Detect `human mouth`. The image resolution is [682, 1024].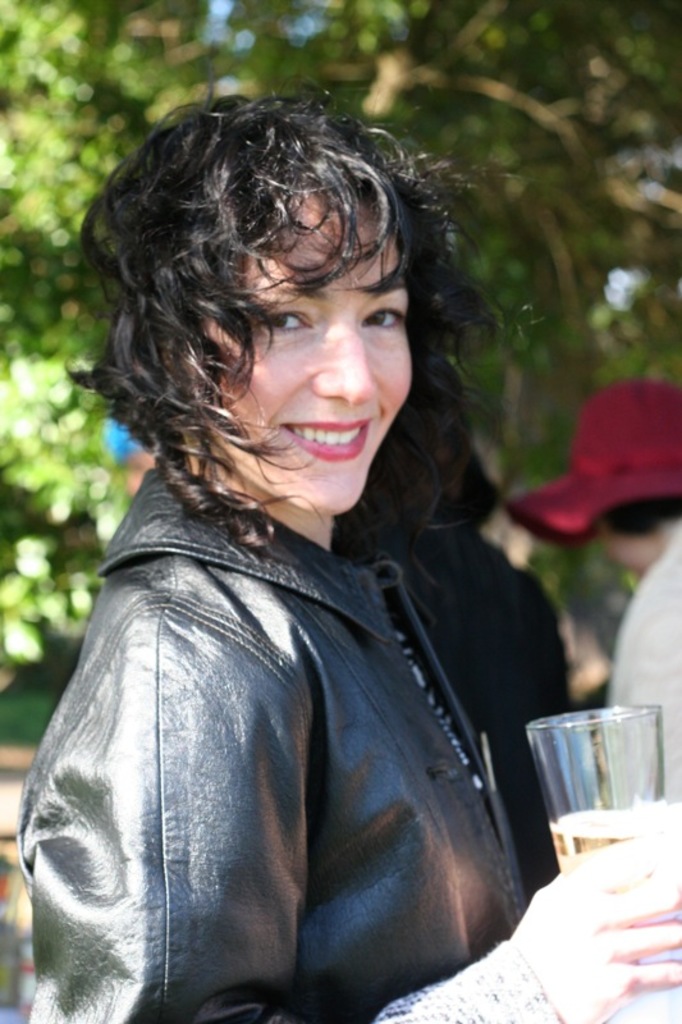
bbox(278, 419, 372, 462).
